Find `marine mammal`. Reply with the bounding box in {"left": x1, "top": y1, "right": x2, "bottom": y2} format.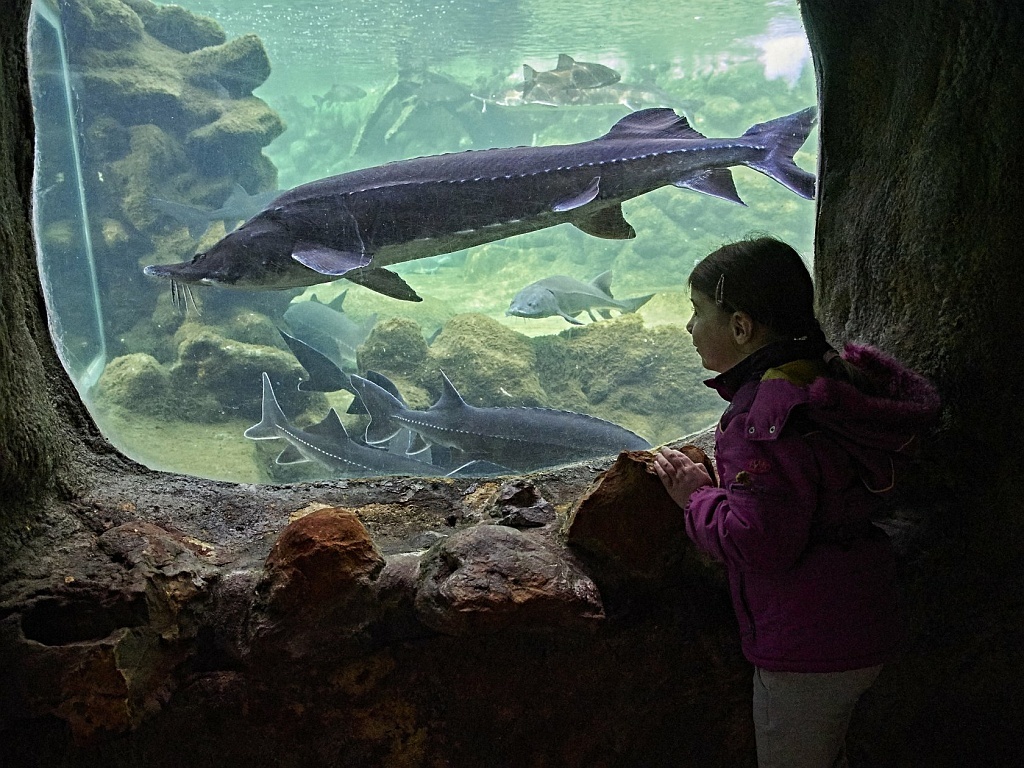
{"left": 148, "top": 105, "right": 816, "bottom": 308}.
